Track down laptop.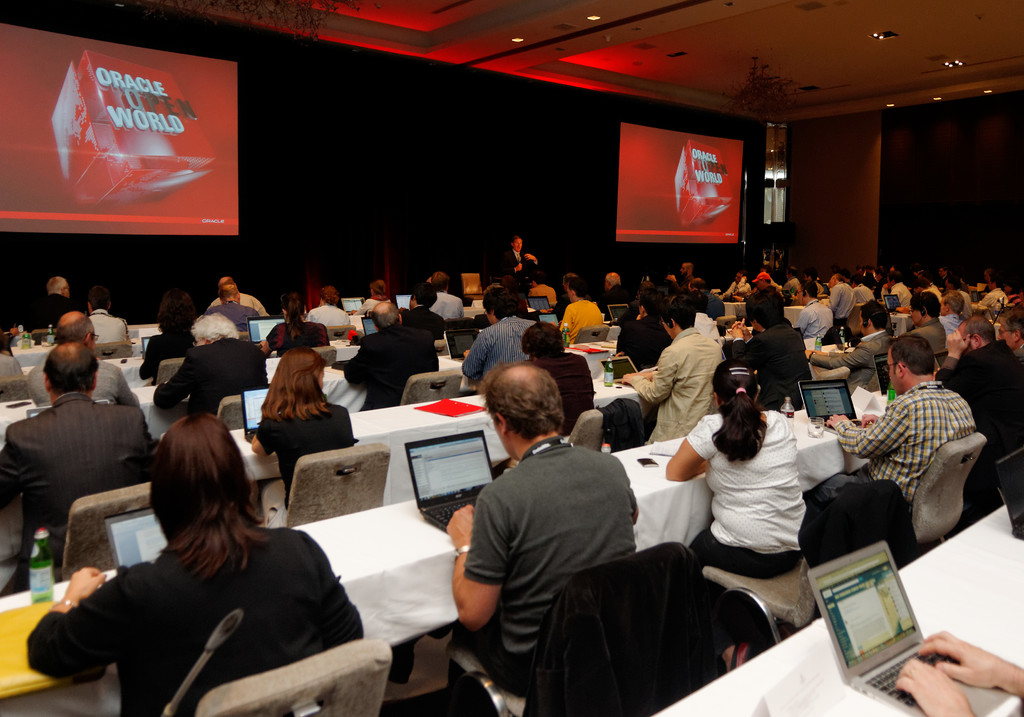
Tracked to rect(599, 355, 639, 388).
